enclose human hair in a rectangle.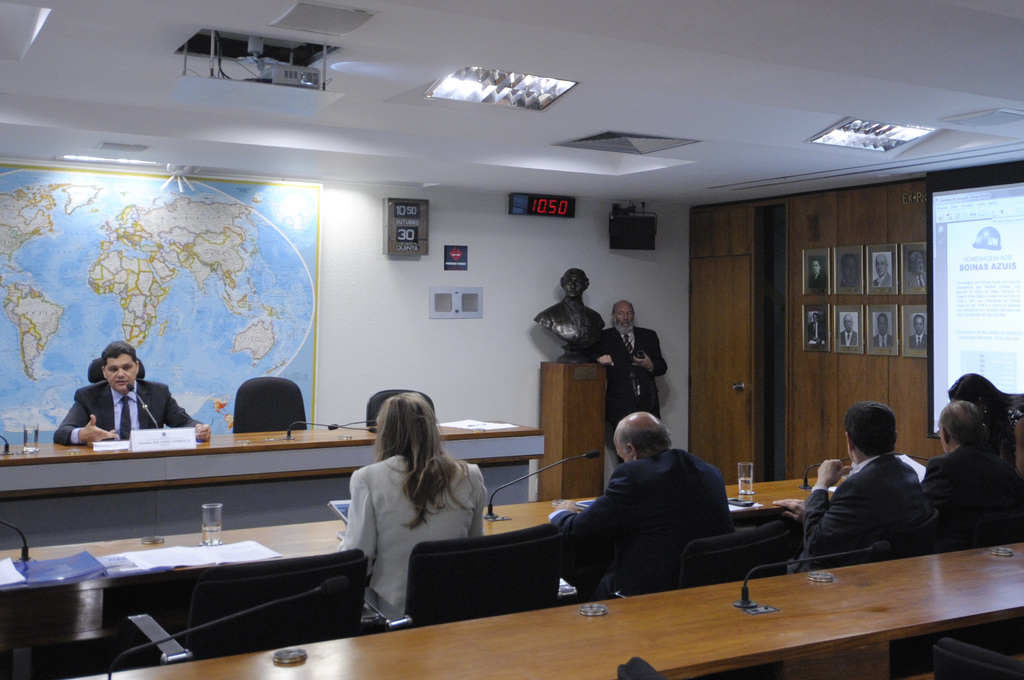
(x1=364, y1=404, x2=452, y2=518).
